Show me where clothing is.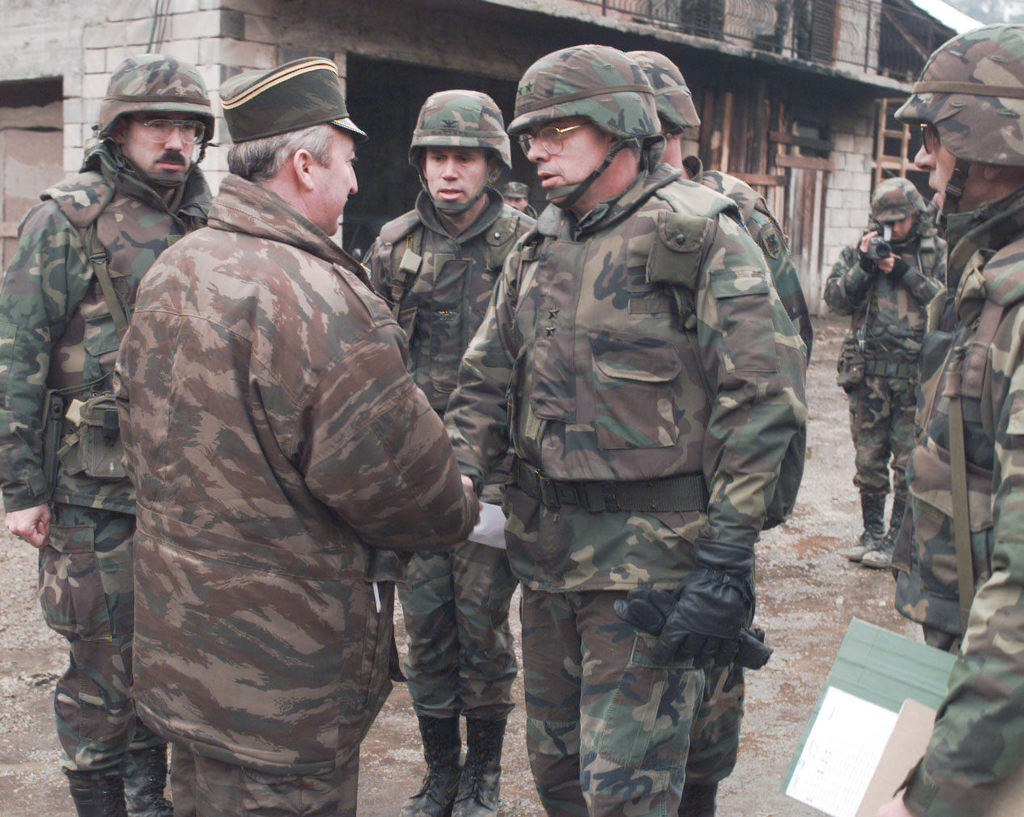
clothing is at (left=358, top=189, right=534, bottom=816).
